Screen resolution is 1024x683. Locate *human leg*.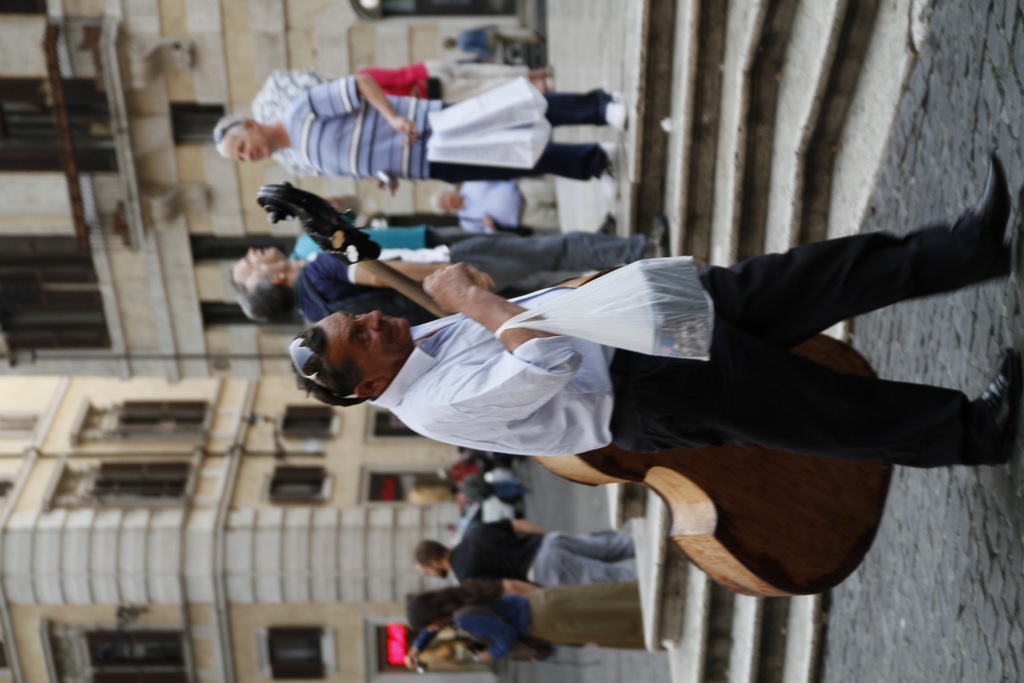
box(431, 142, 617, 183).
